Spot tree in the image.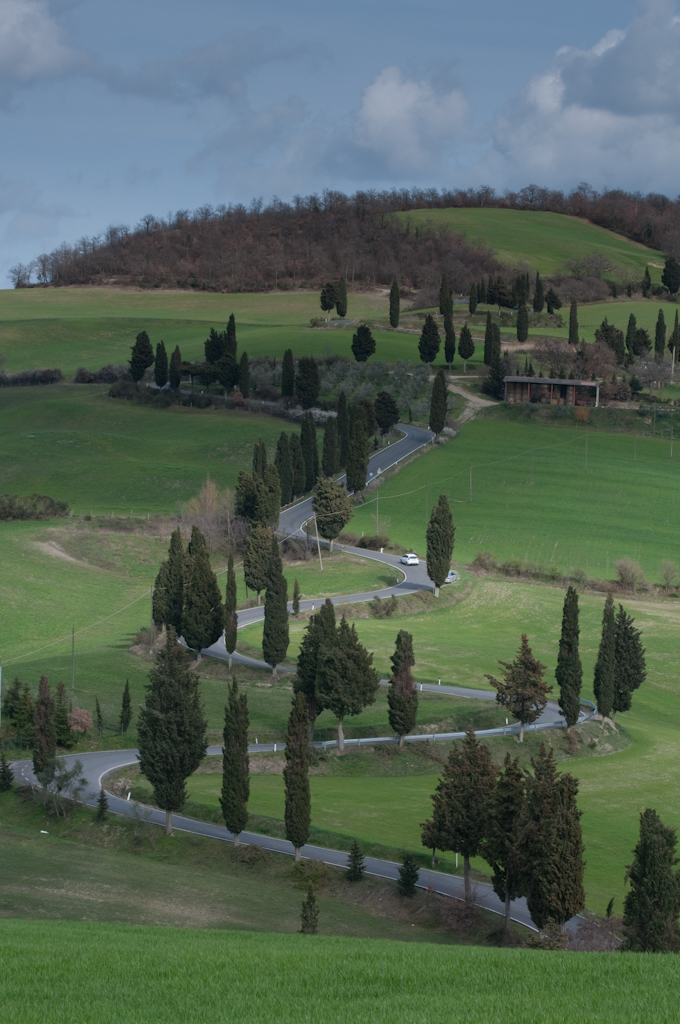
tree found at bbox=[181, 534, 220, 662].
